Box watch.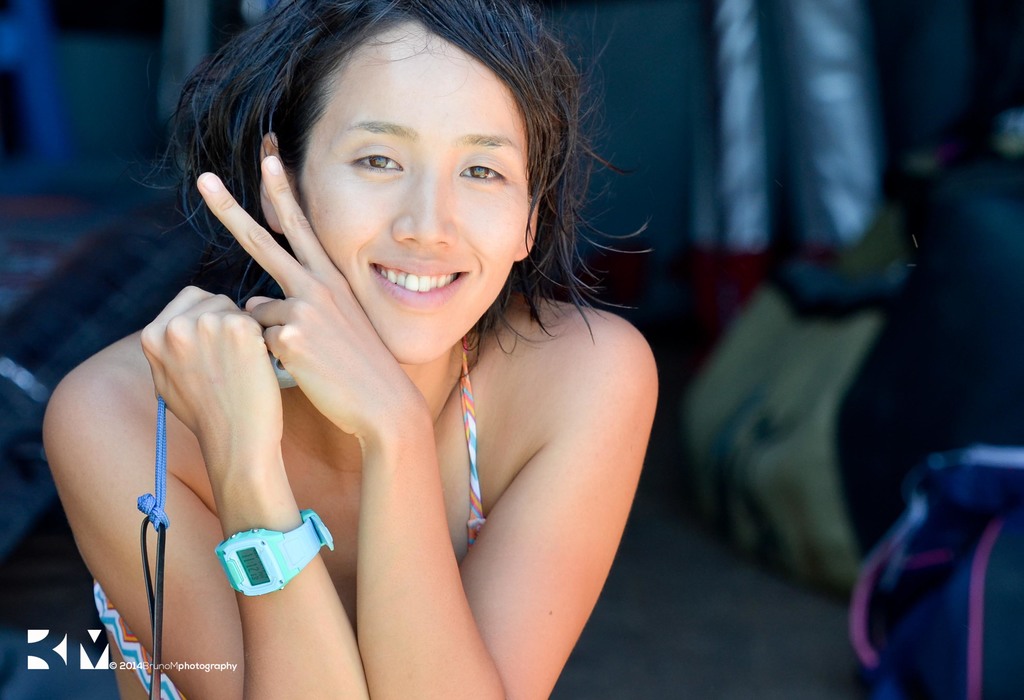
BBox(214, 511, 333, 596).
